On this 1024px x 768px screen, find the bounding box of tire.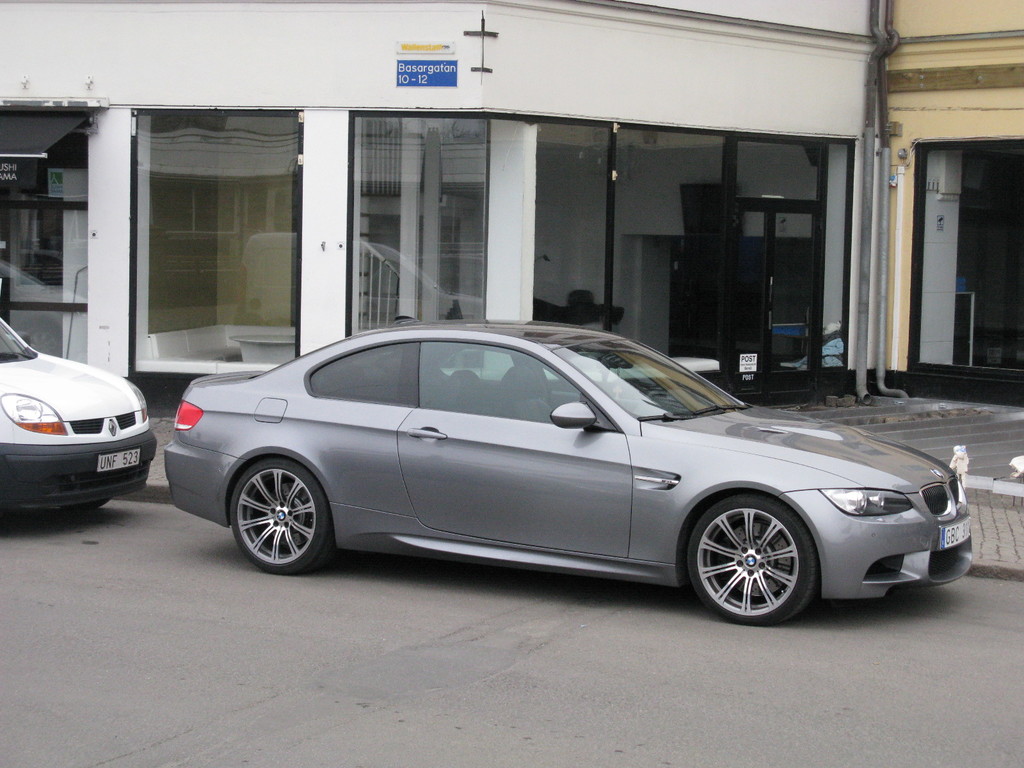
Bounding box: <bbox>687, 495, 822, 625</bbox>.
